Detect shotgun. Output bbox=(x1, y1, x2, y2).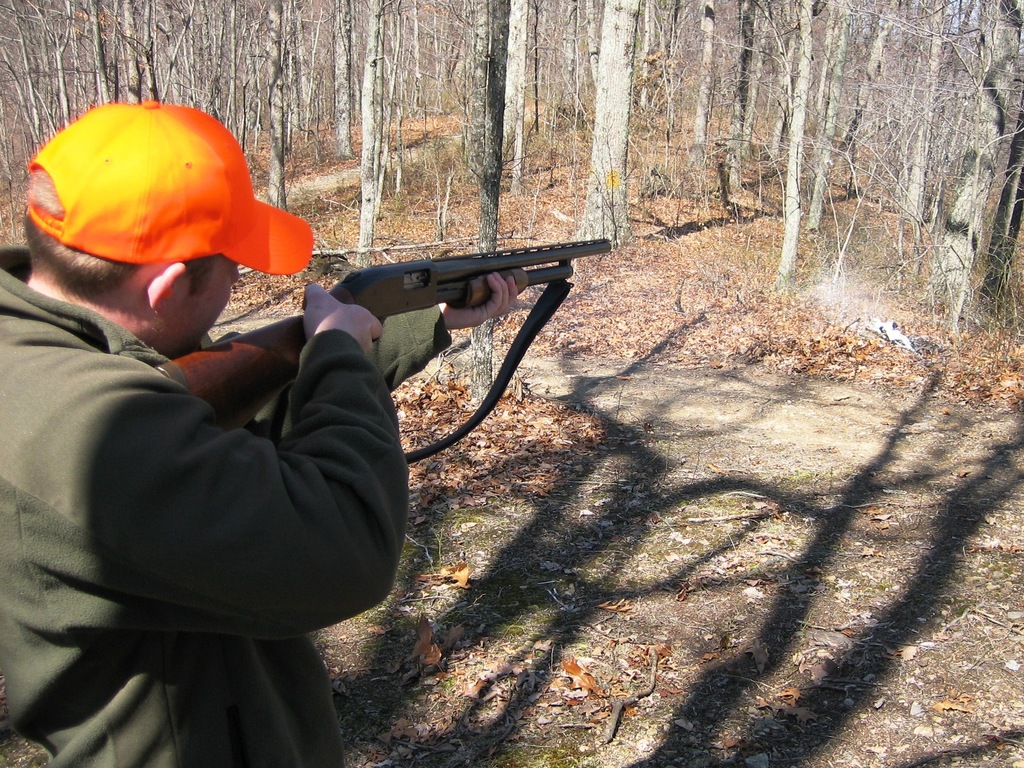
bbox=(150, 196, 619, 460).
